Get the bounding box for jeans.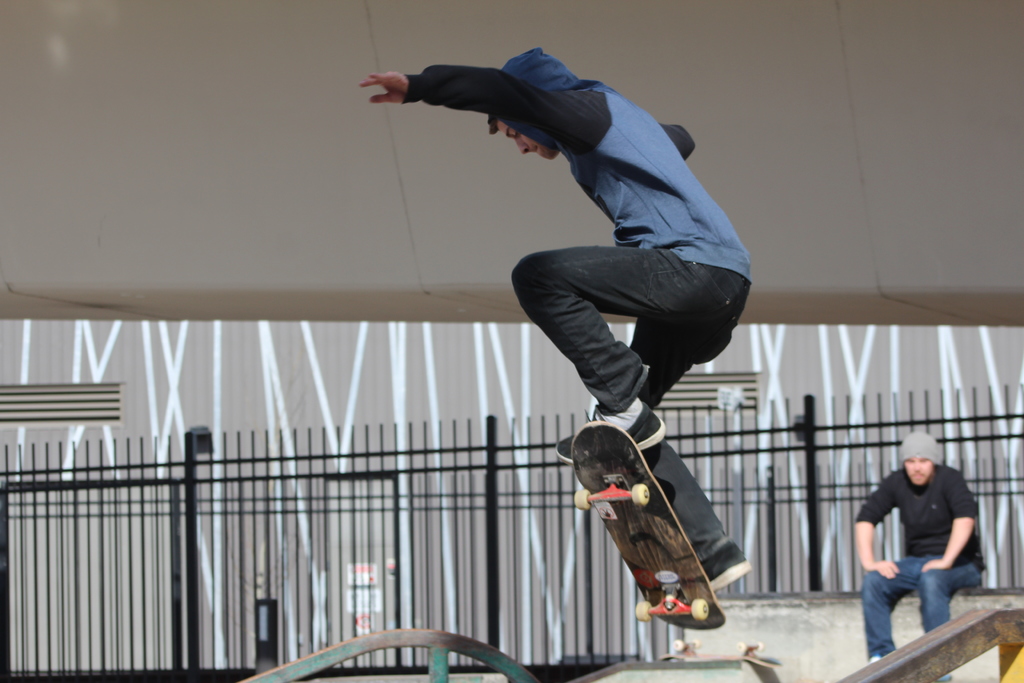
870, 570, 975, 660.
